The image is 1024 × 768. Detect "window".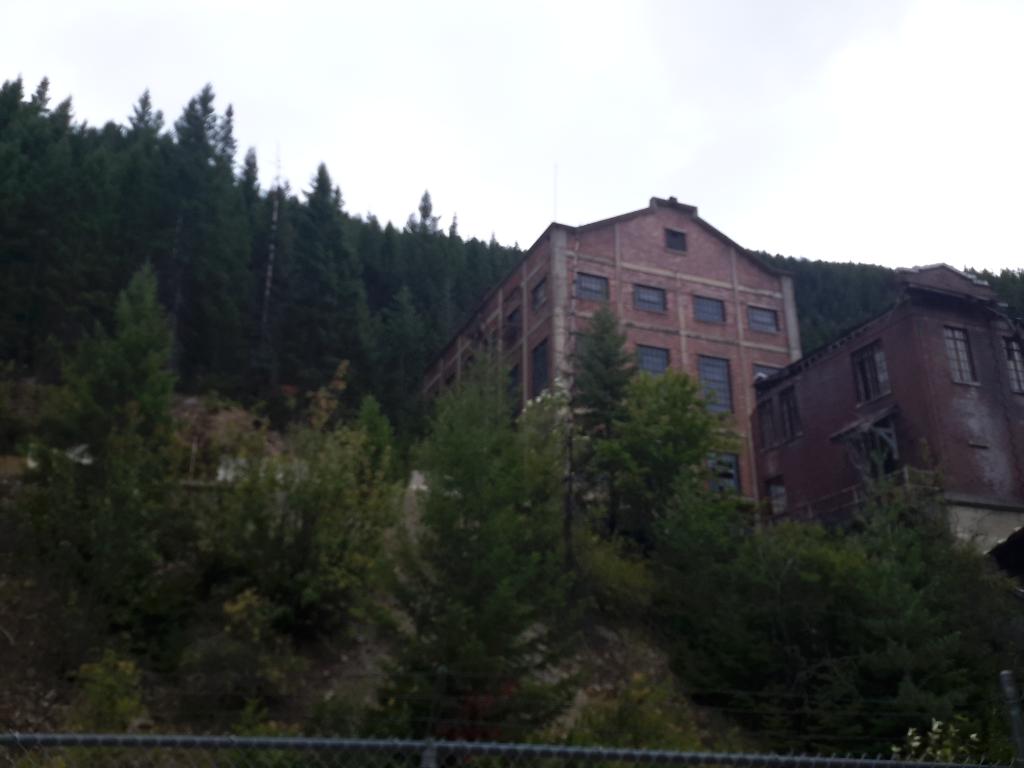
Detection: 484:327:506:352.
